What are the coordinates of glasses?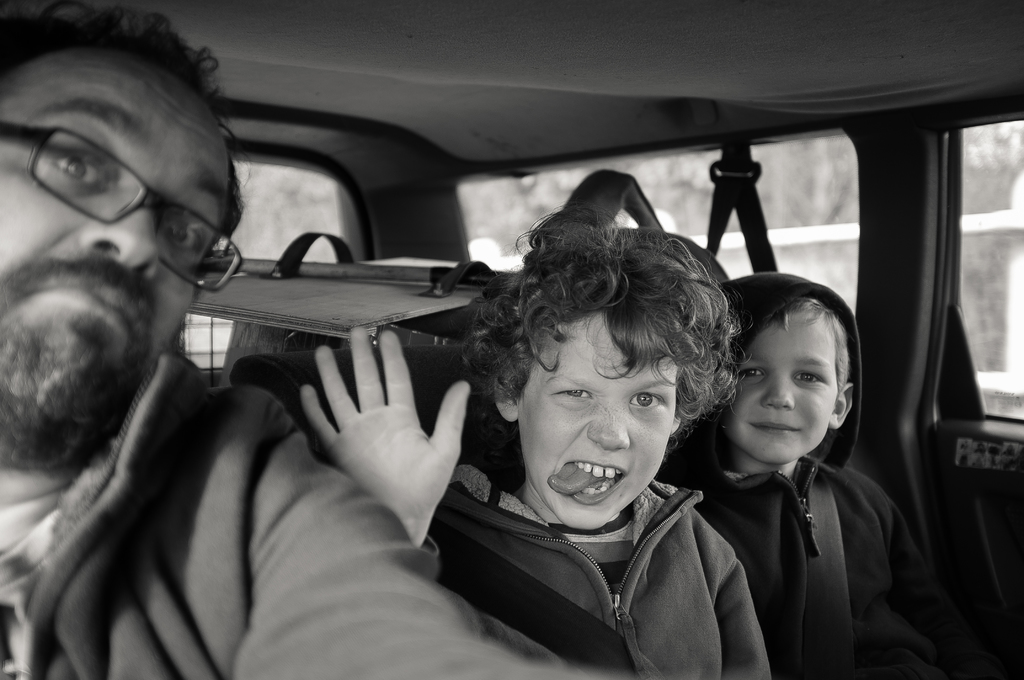
locate(18, 97, 218, 243).
